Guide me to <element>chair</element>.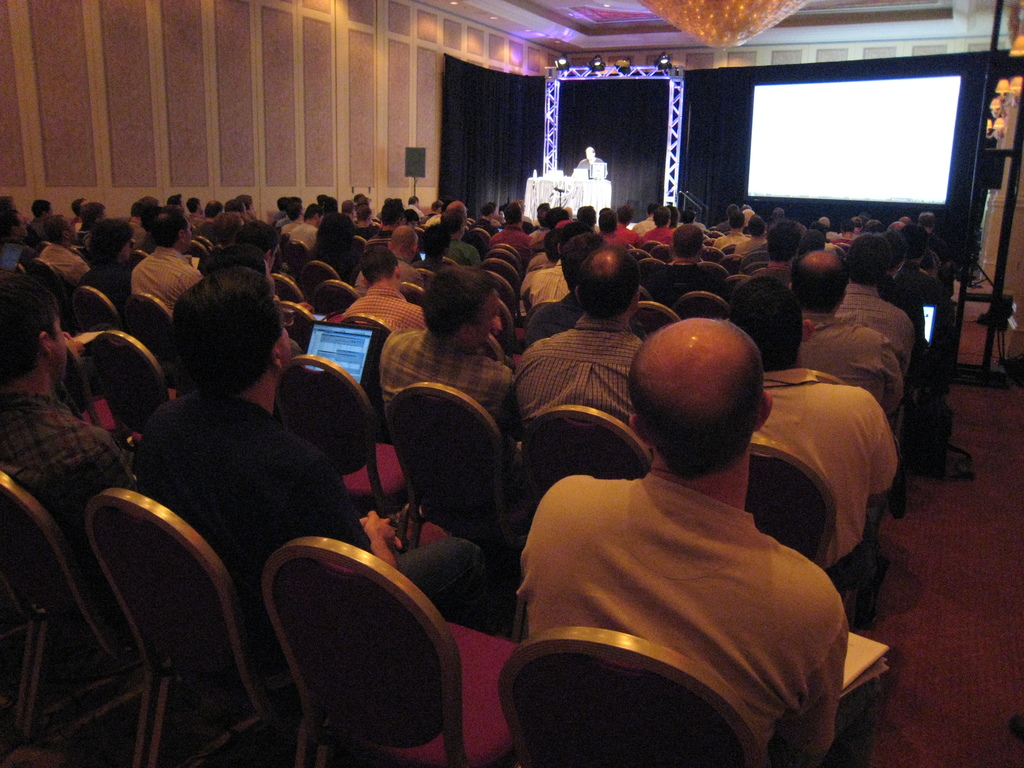
Guidance: detection(387, 383, 531, 602).
